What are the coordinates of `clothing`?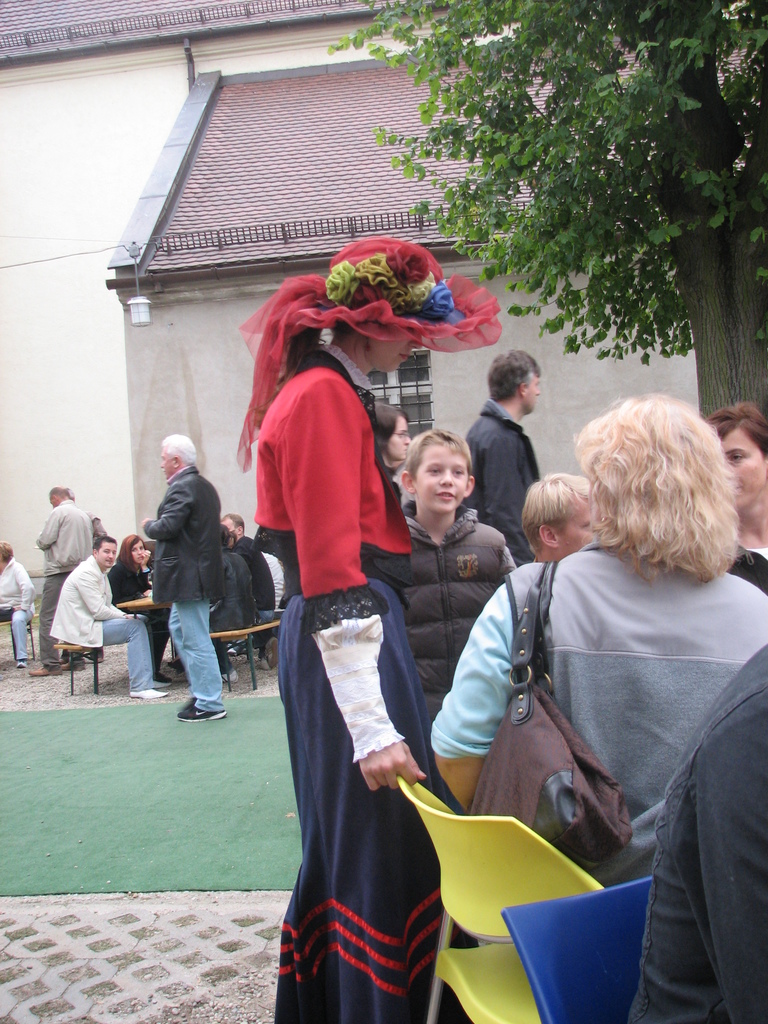
[396,502,527,701].
